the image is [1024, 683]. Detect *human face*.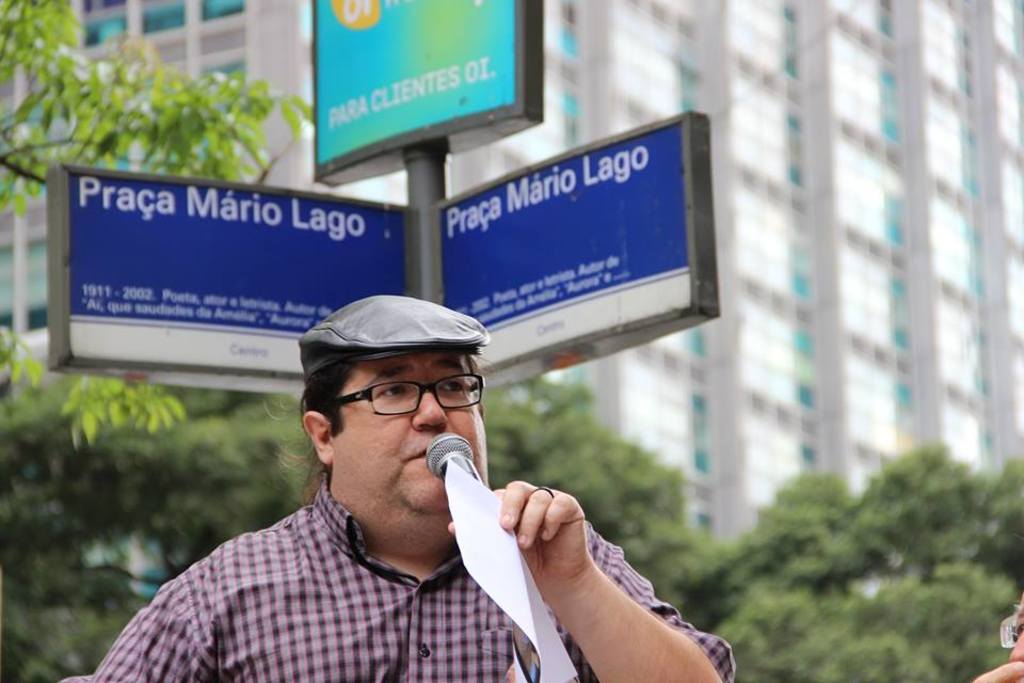
Detection: (left=1008, top=591, right=1023, bottom=682).
